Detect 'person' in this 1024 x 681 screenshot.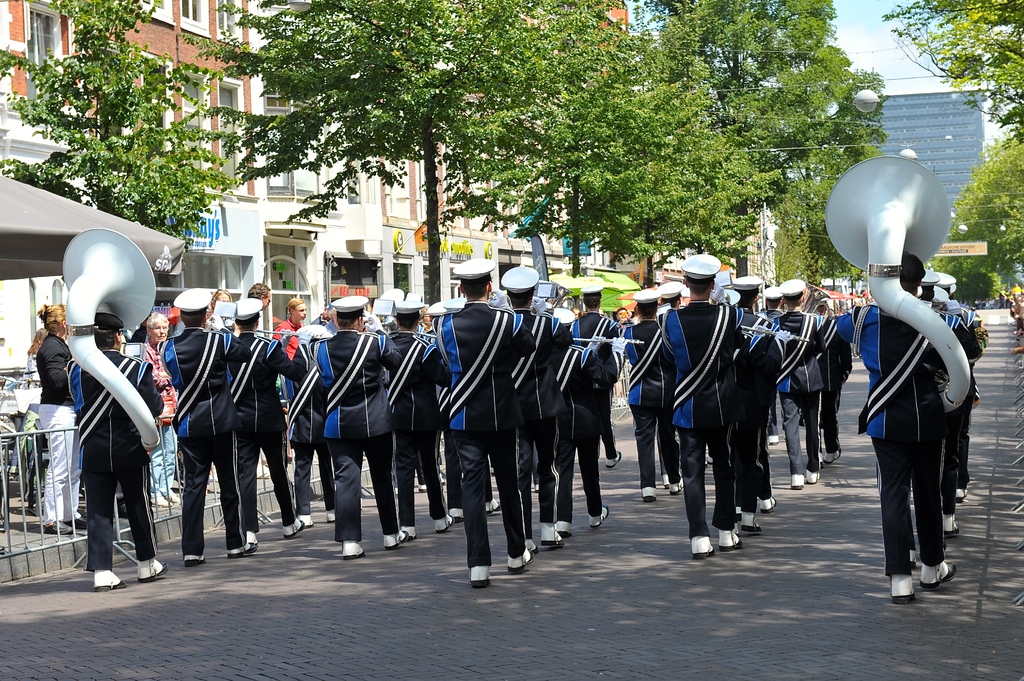
Detection: (205,282,238,333).
